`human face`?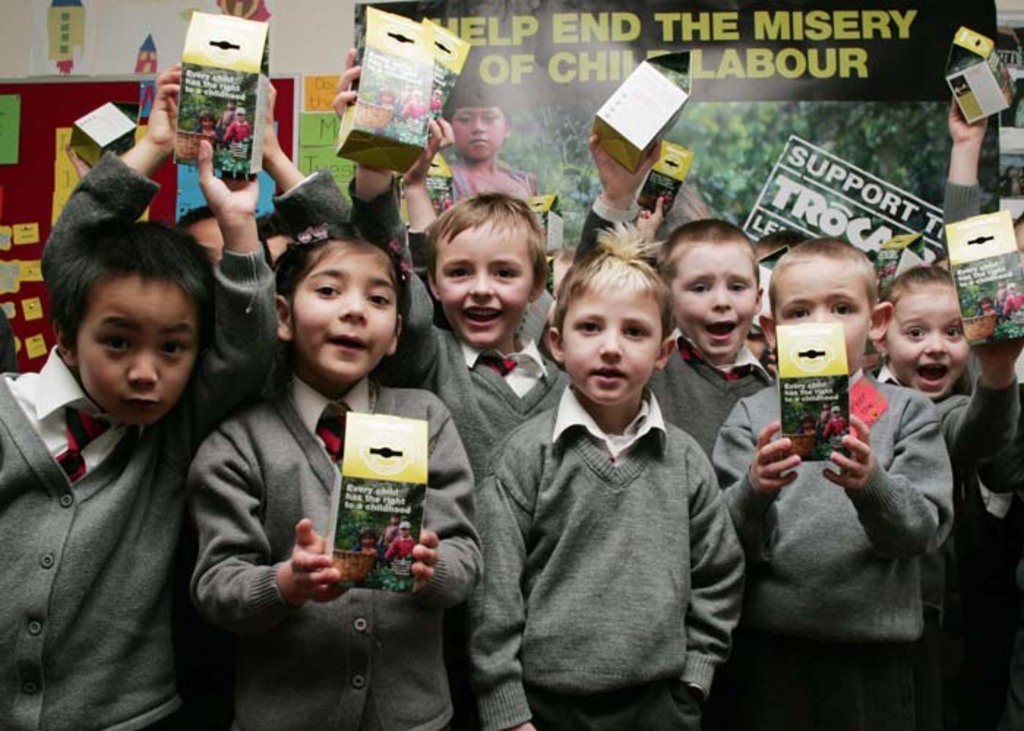
[left=674, top=244, right=759, bottom=358]
